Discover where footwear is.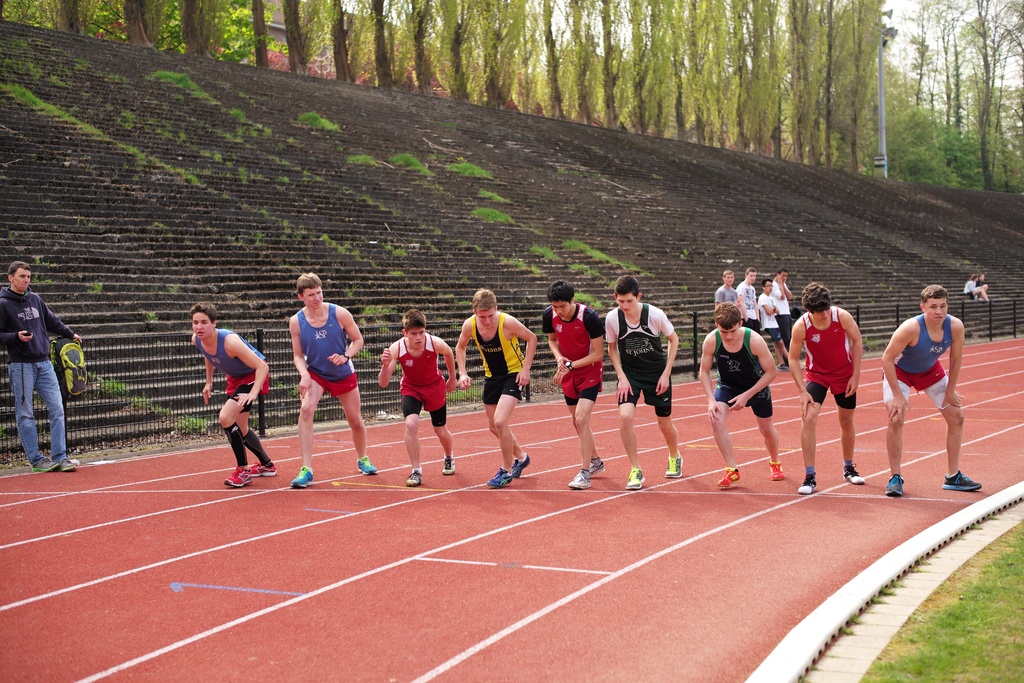
Discovered at [883,473,907,498].
